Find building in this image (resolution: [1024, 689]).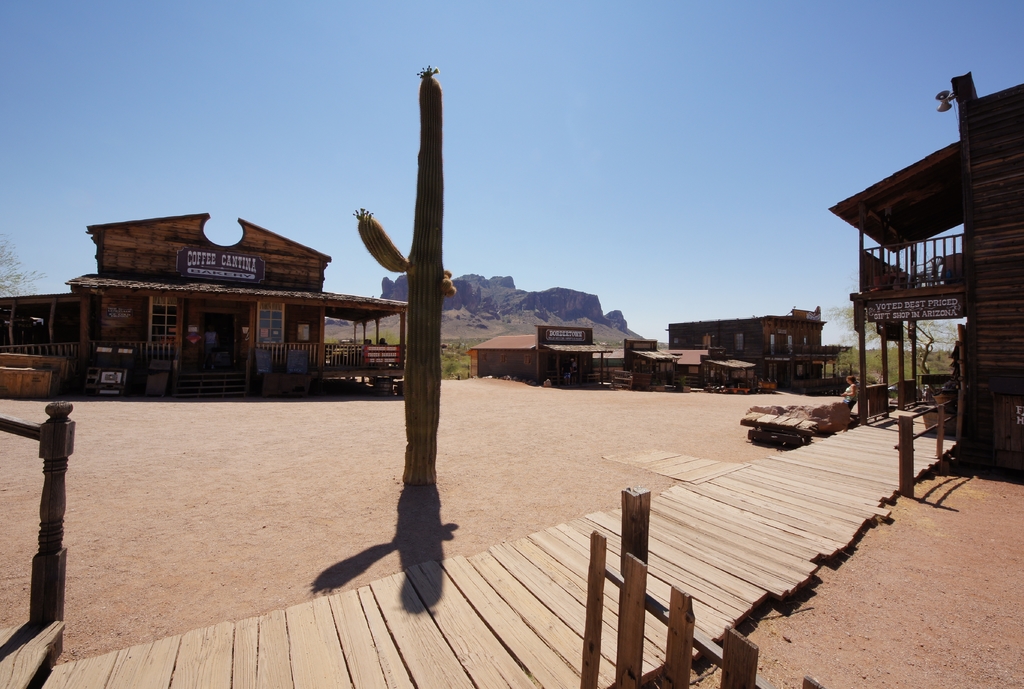
[473,314,613,383].
